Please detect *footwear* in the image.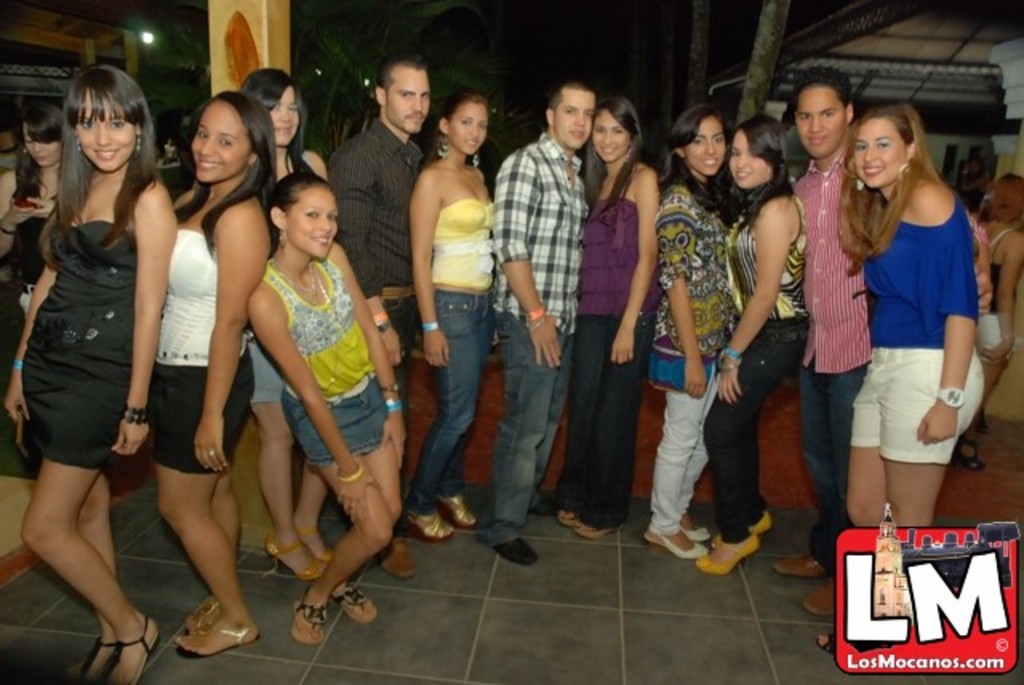
[403, 512, 453, 546].
